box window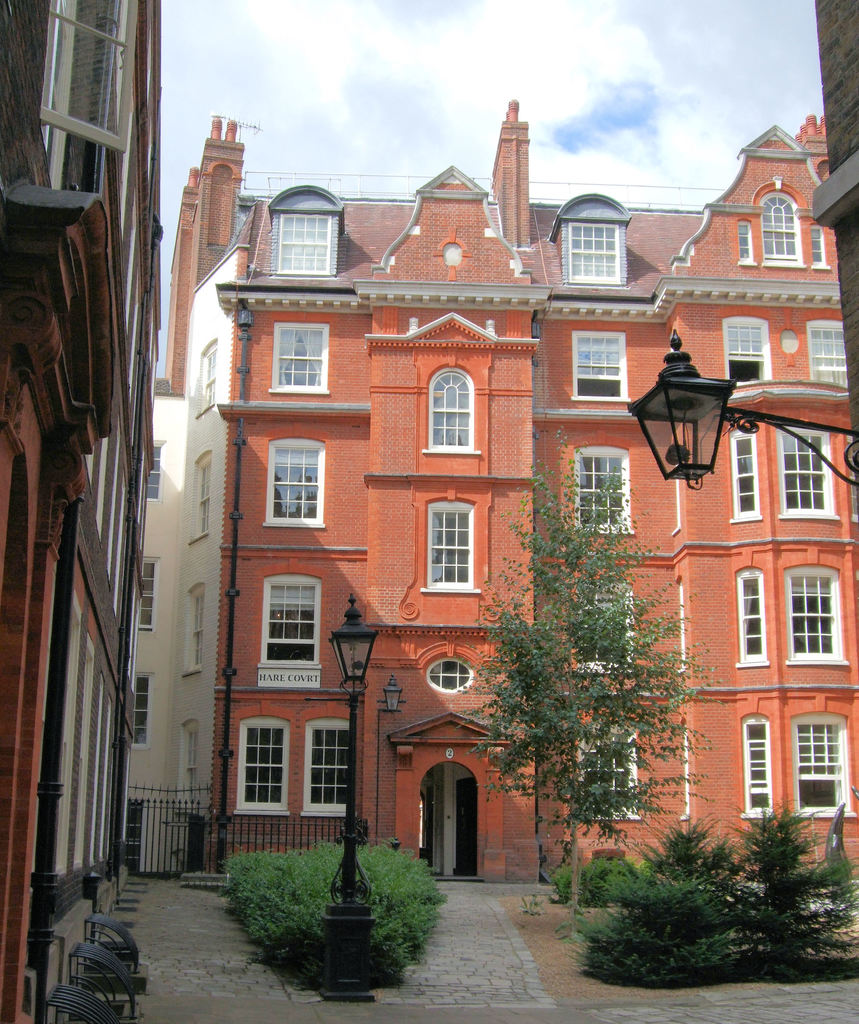
locate(255, 581, 319, 662)
